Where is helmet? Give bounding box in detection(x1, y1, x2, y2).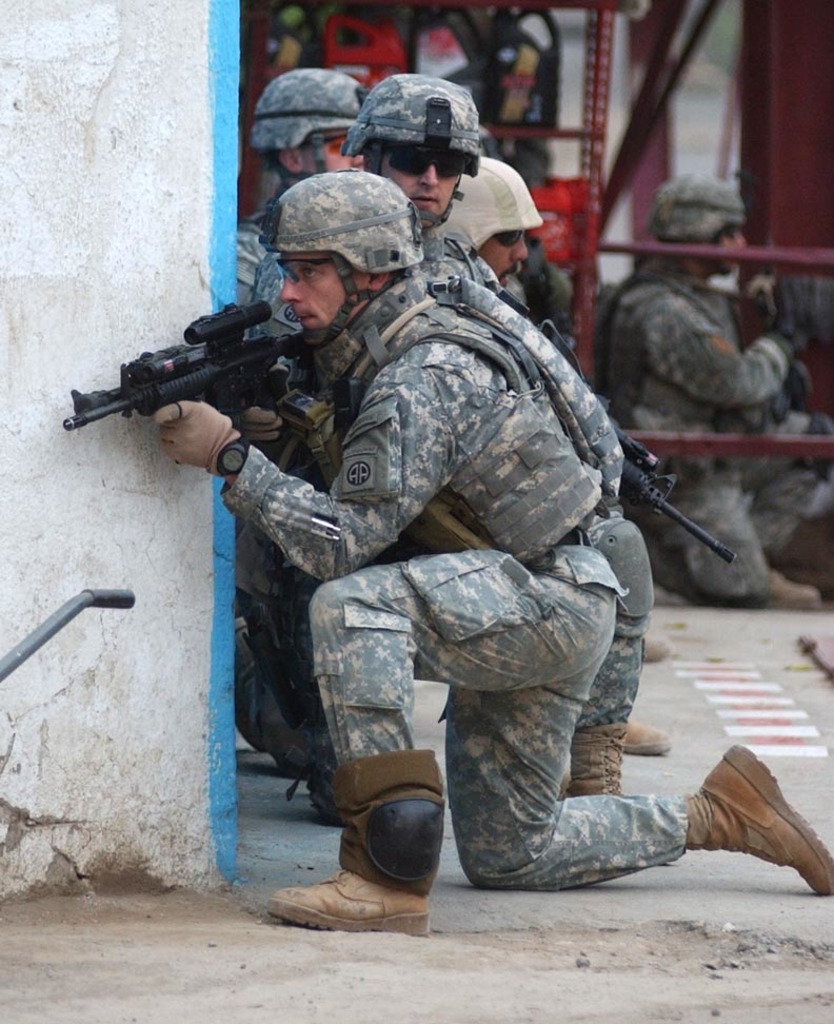
detection(433, 155, 547, 252).
